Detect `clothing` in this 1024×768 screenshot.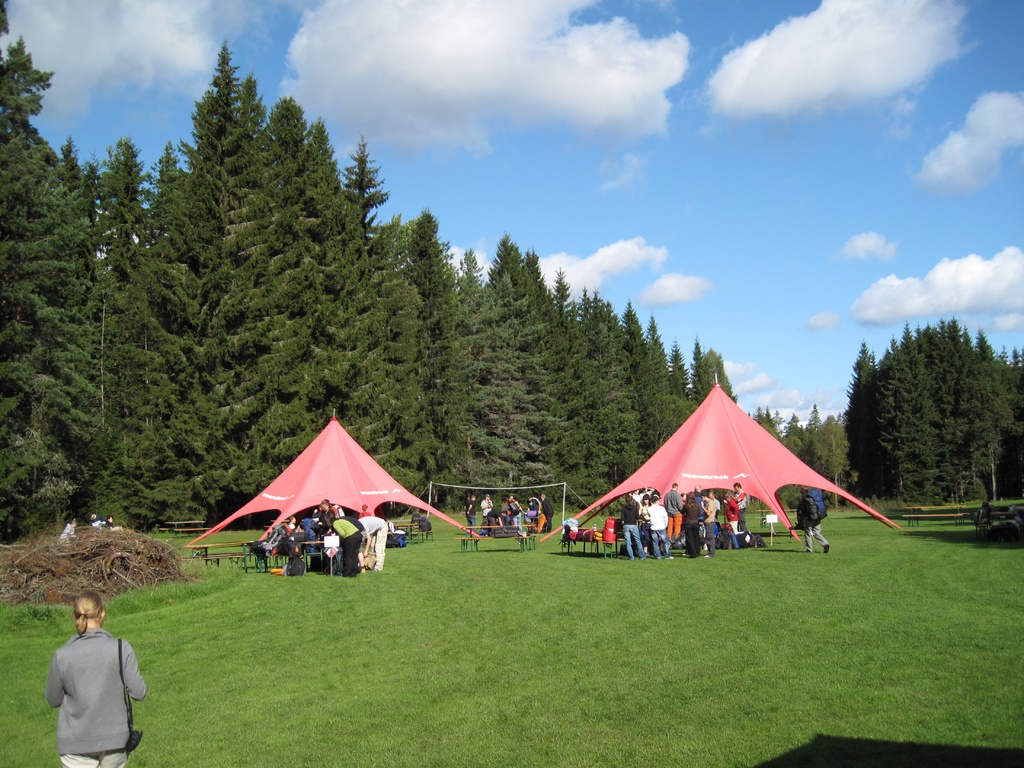
Detection: 700,491,719,554.
